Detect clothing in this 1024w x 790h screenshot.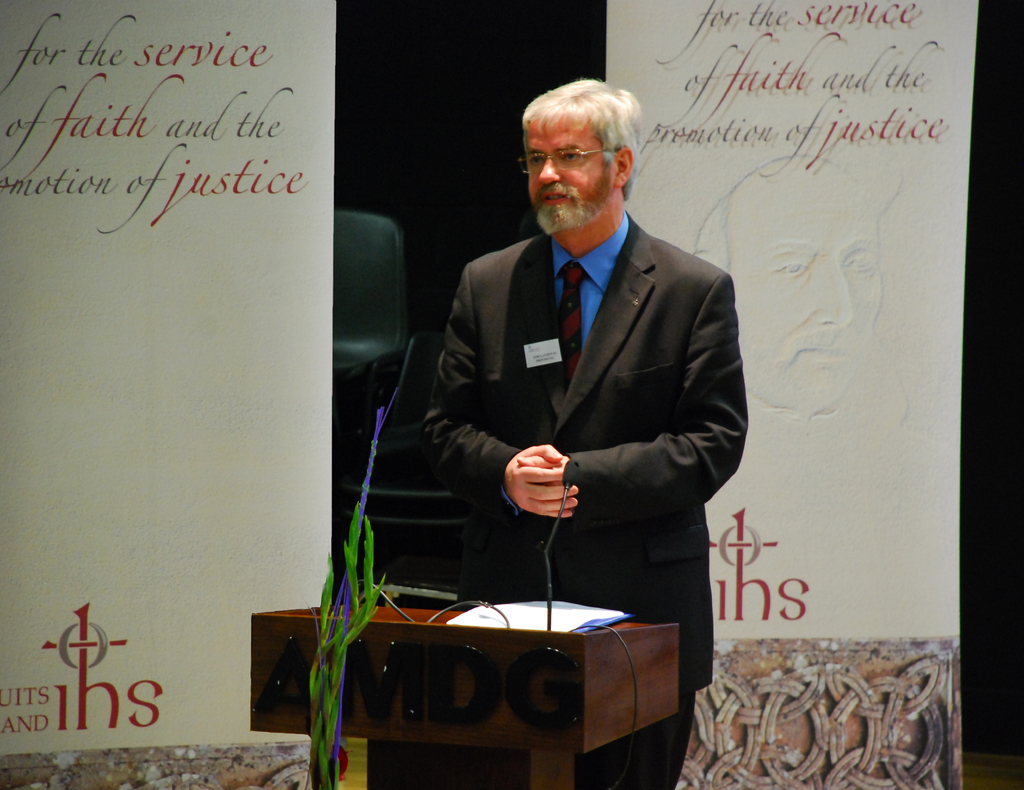
Detection: (390,190,756,657).
